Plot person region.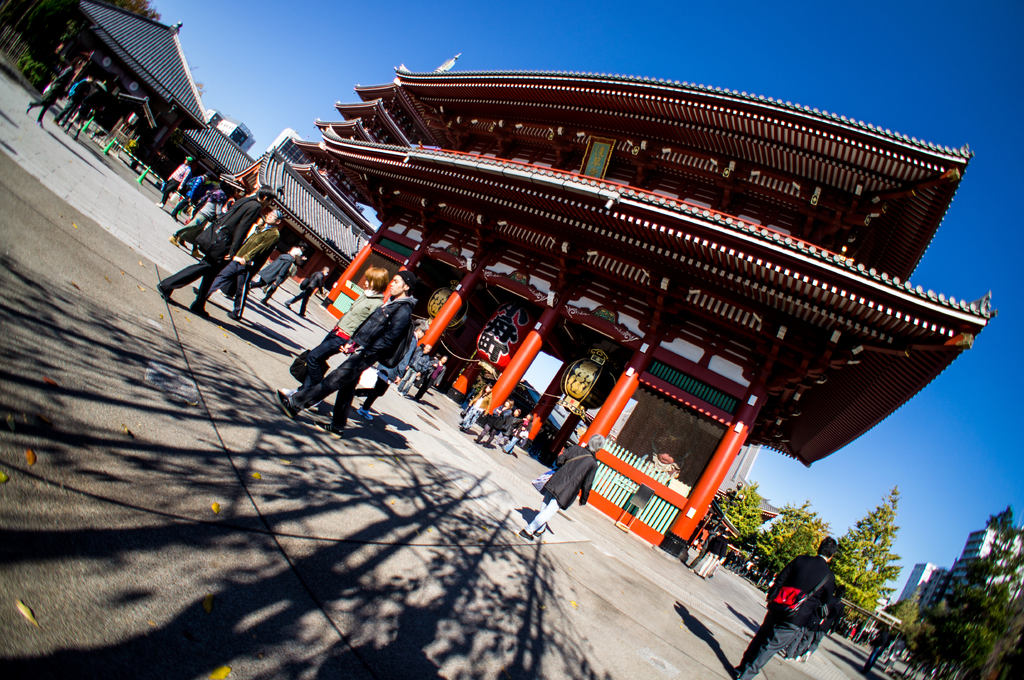
Plotted at <box>191,210,280,320</box>.
